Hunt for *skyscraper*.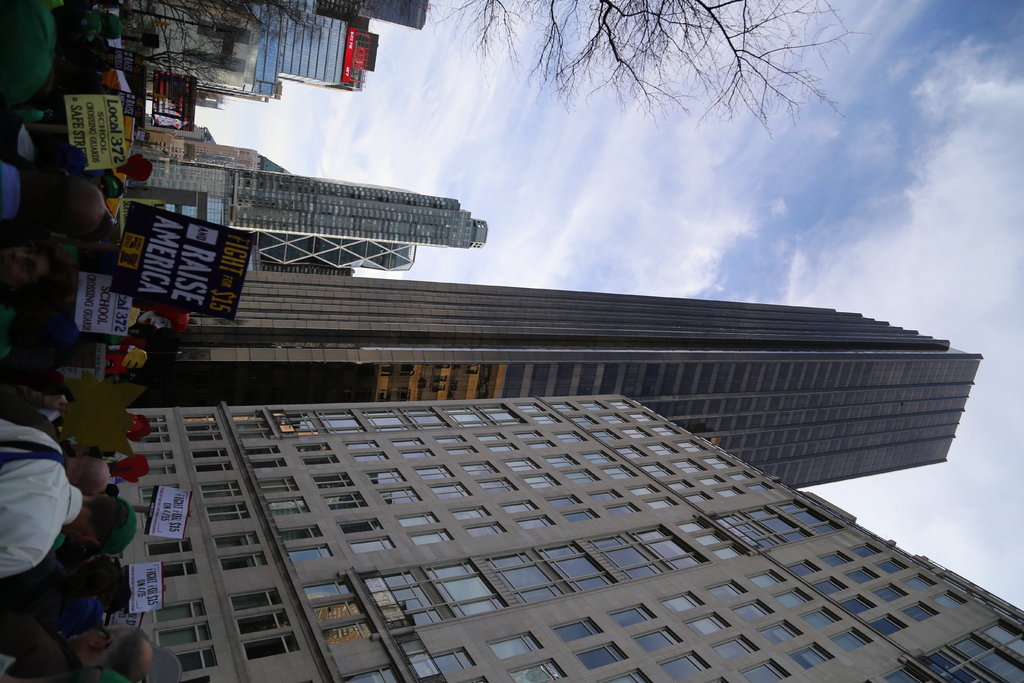
Hunted down at 132:34:379:100.
